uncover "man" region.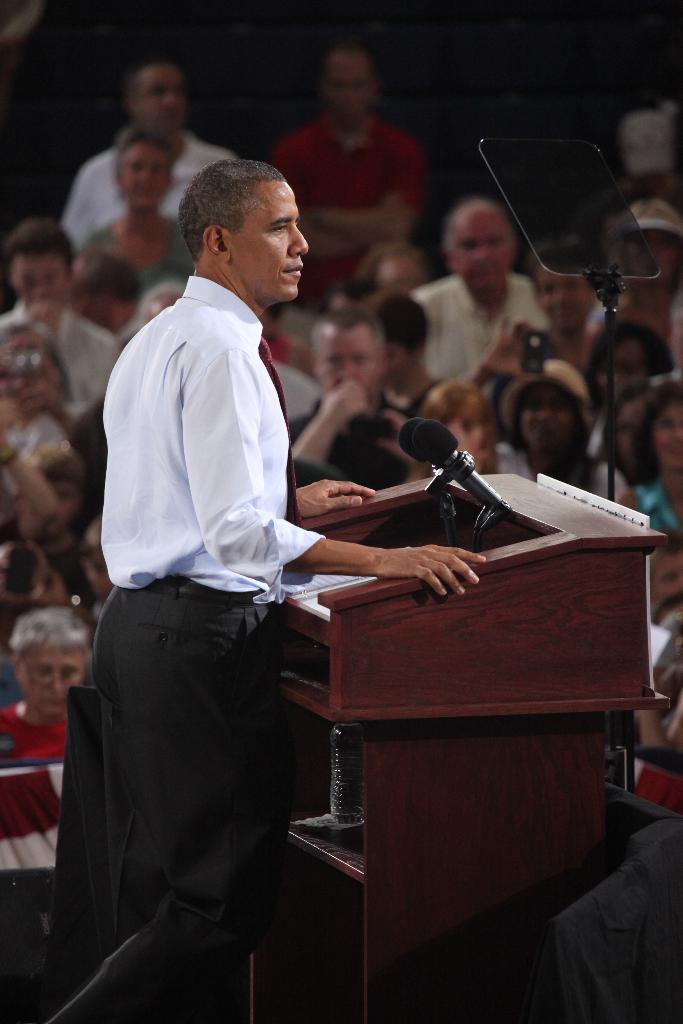
Uncovered: {"left": 0, "top": 218, "right": 124, "bottom": 424}.
